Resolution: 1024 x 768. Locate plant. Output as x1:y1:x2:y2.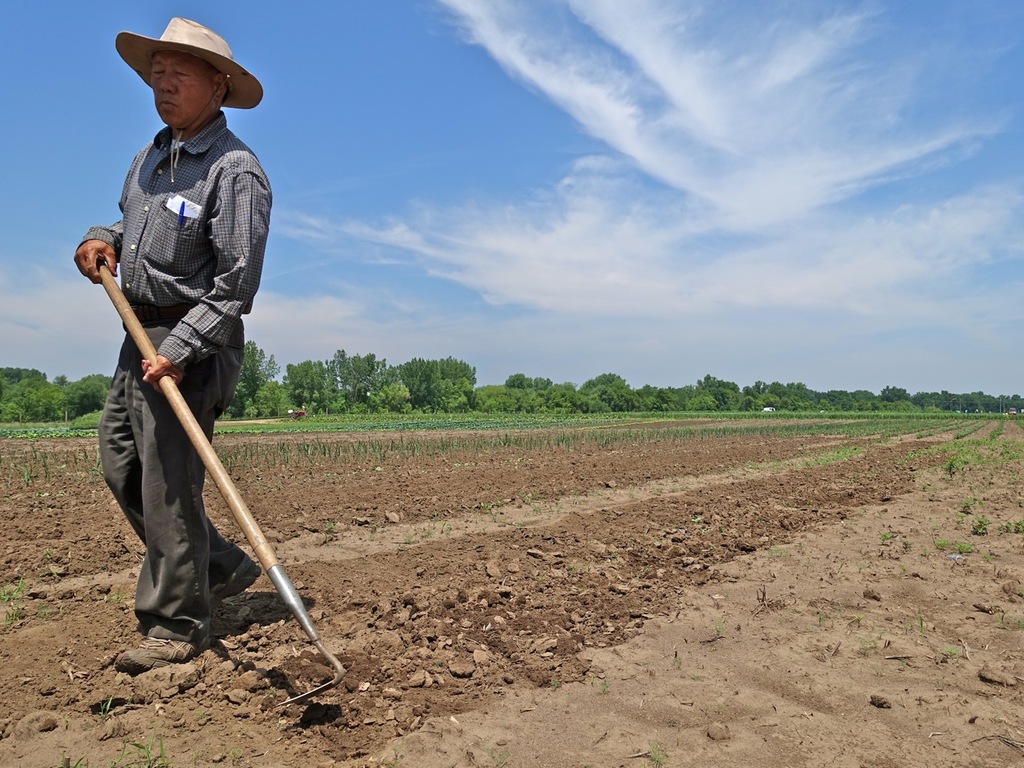
768:542:790:559.
